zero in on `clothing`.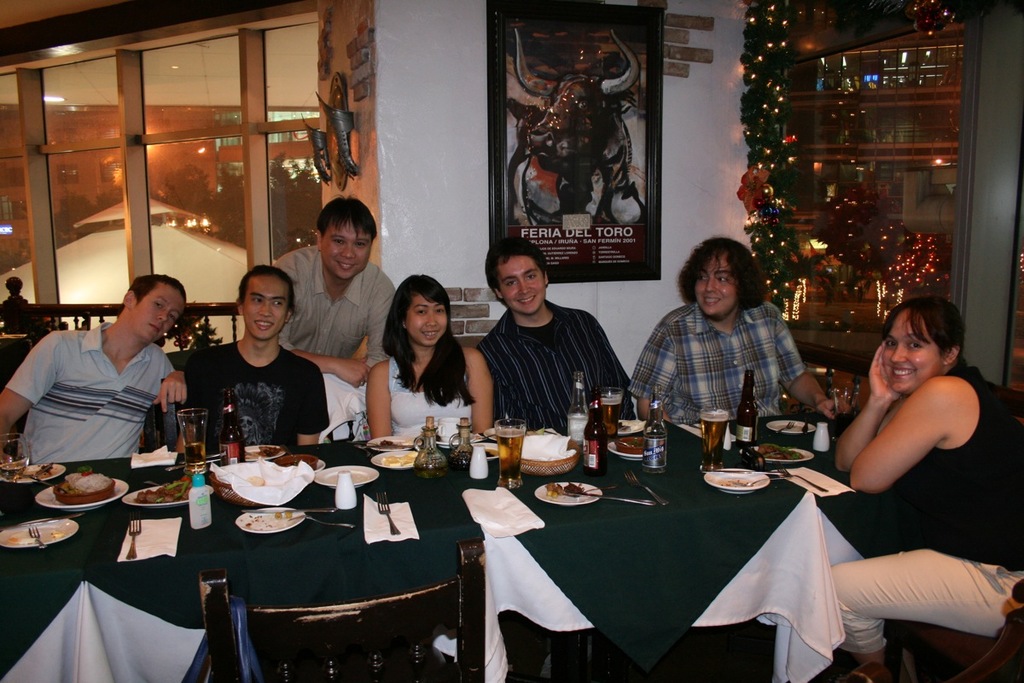
Zeroed in: 476,301,632,429.
